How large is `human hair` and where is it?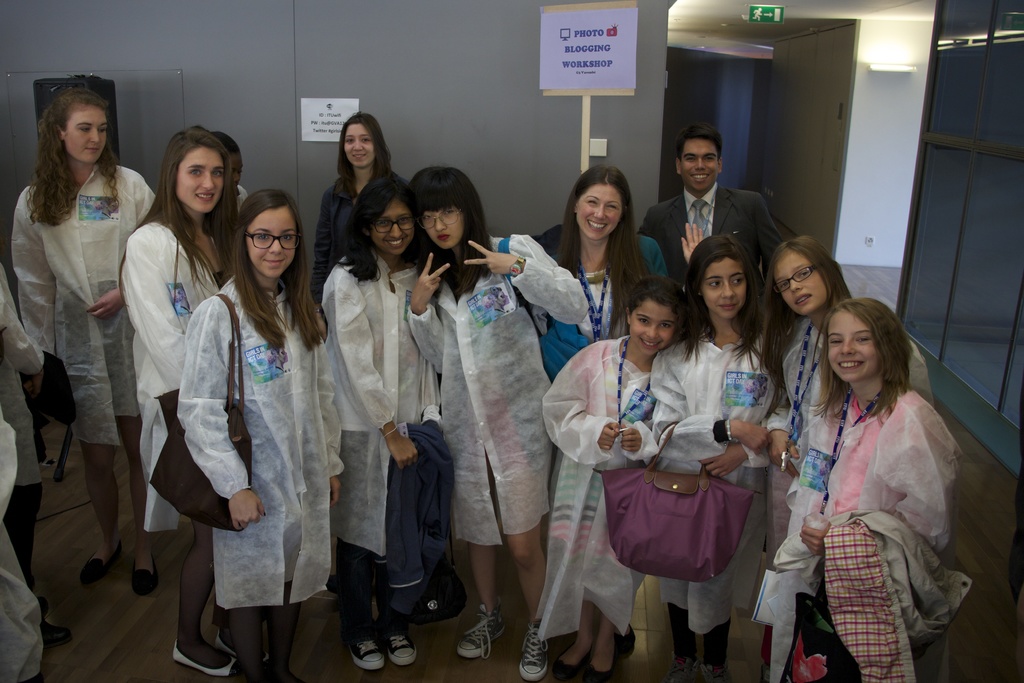
Bounding box: (214, 176, 301, 335).
